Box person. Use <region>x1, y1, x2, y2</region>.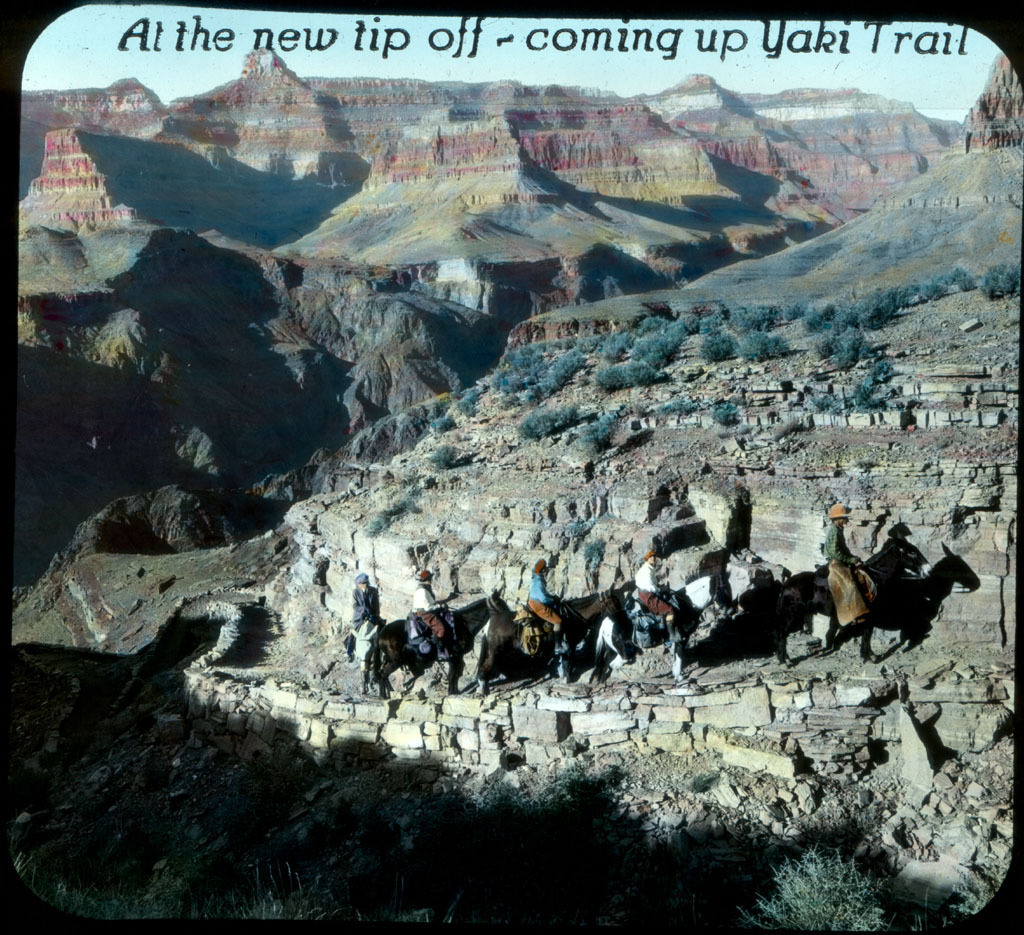
<region>629, 548, 683, 644</region>.
